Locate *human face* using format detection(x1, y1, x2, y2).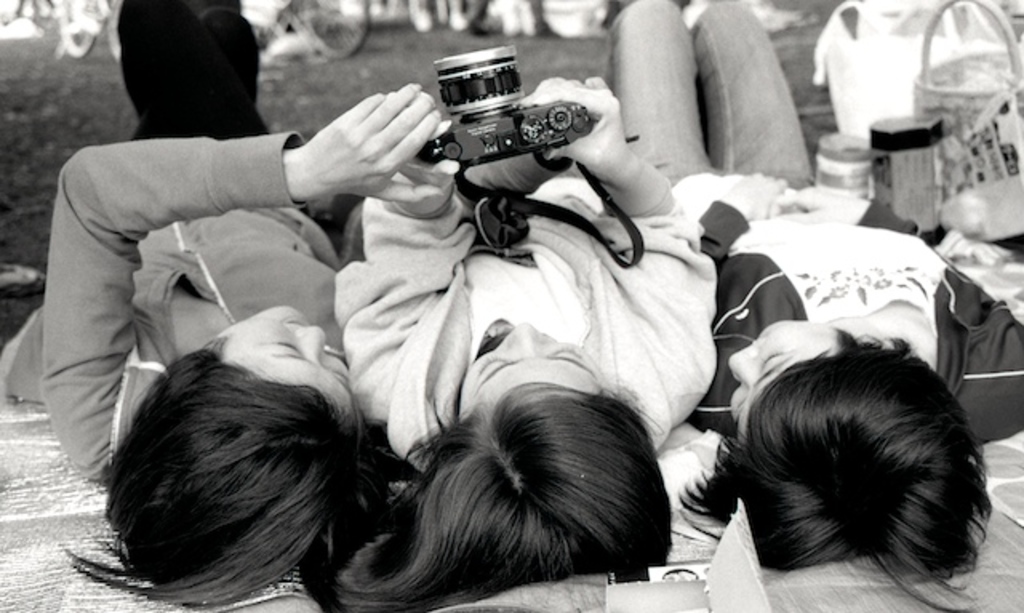
detection(458, 322, 619, 419).
